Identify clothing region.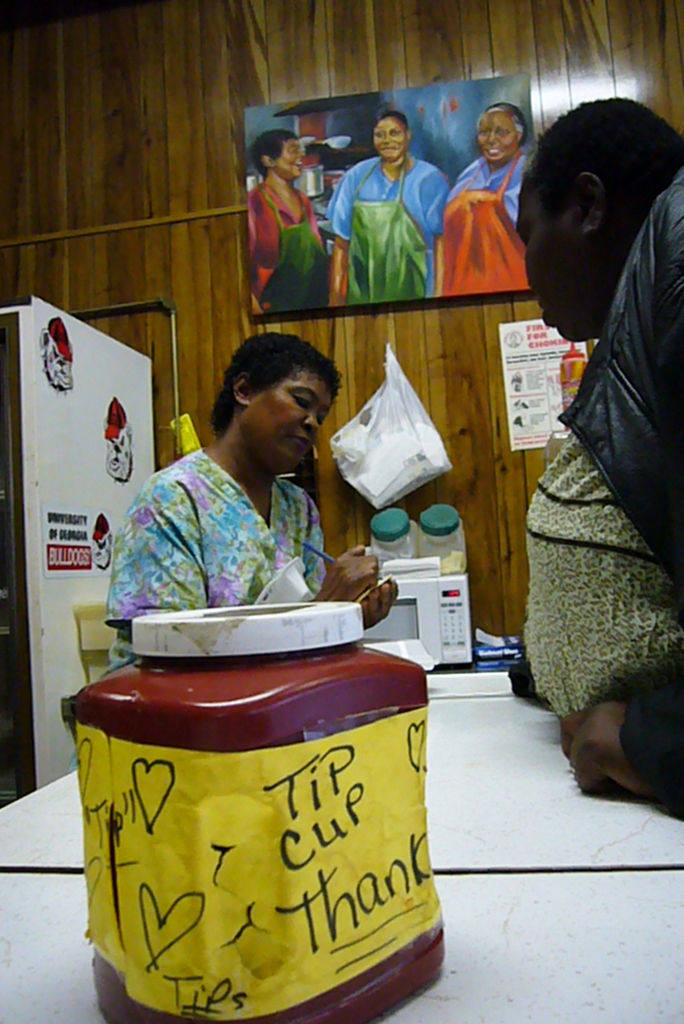
Region: 244:178:323:309.
